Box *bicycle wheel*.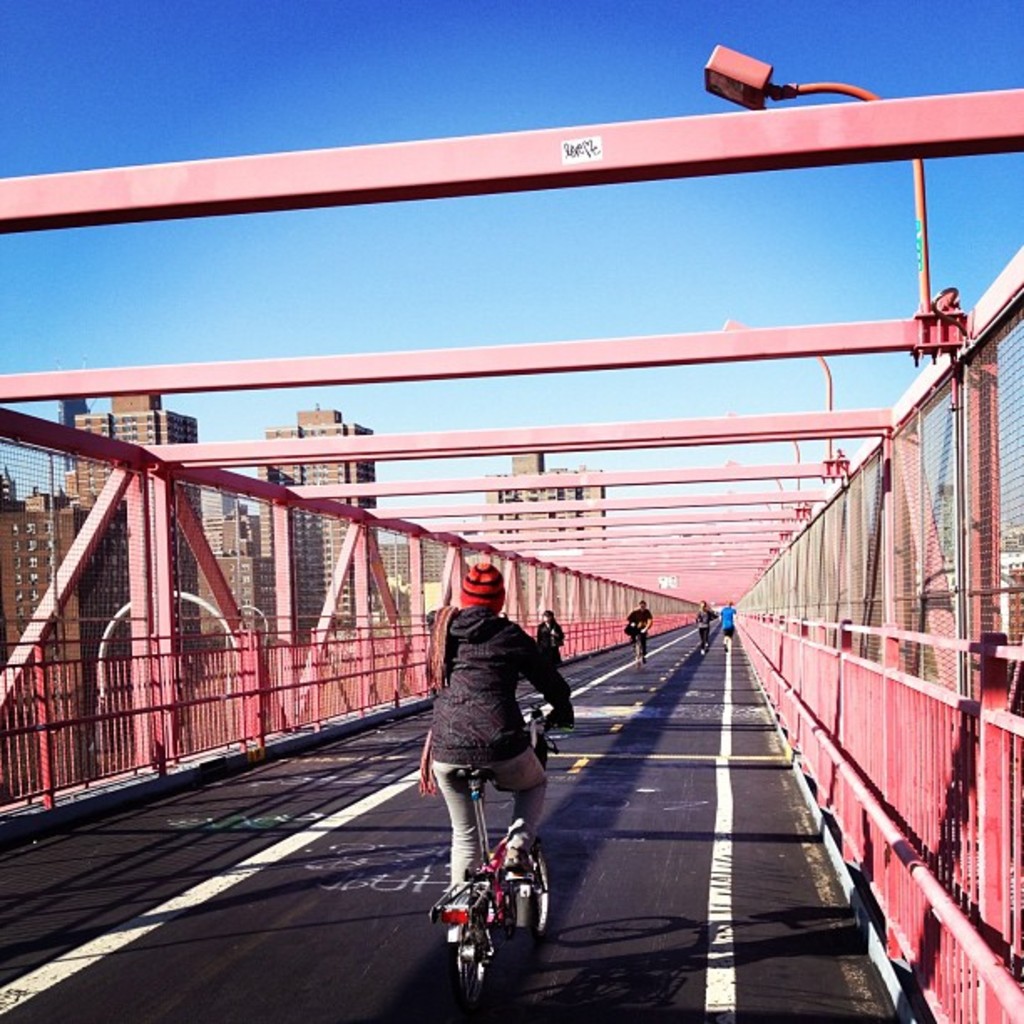
<region>453, 922, 504, 1022</region>.
